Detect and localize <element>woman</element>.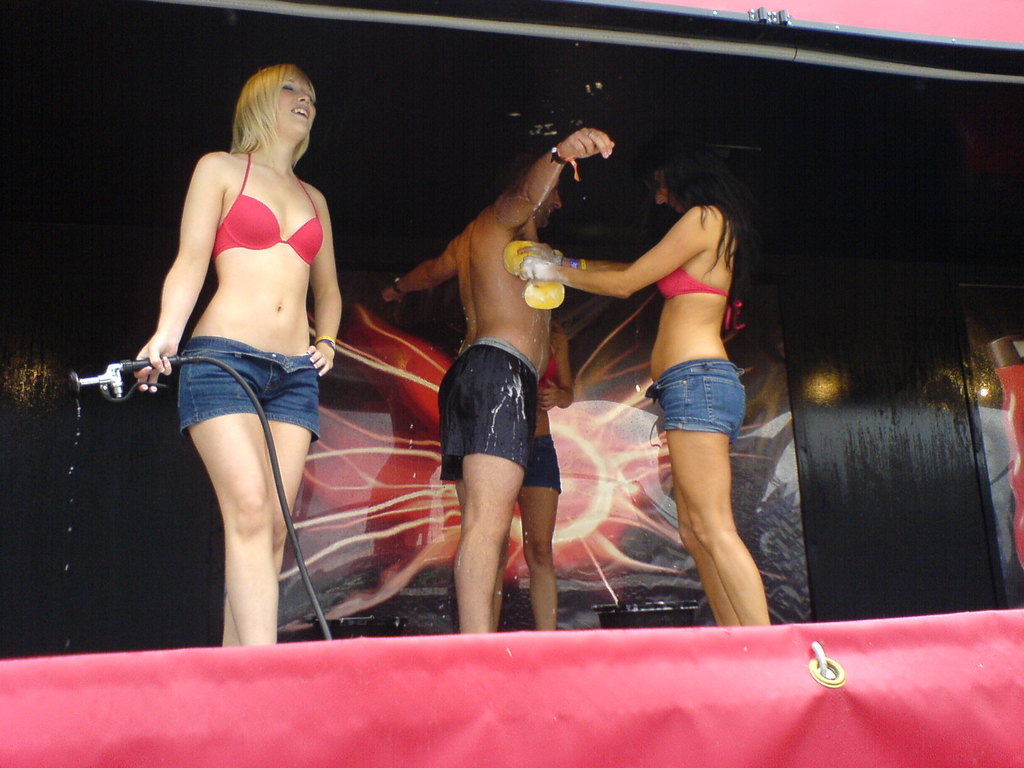
Localized at 518,137,770,627.
